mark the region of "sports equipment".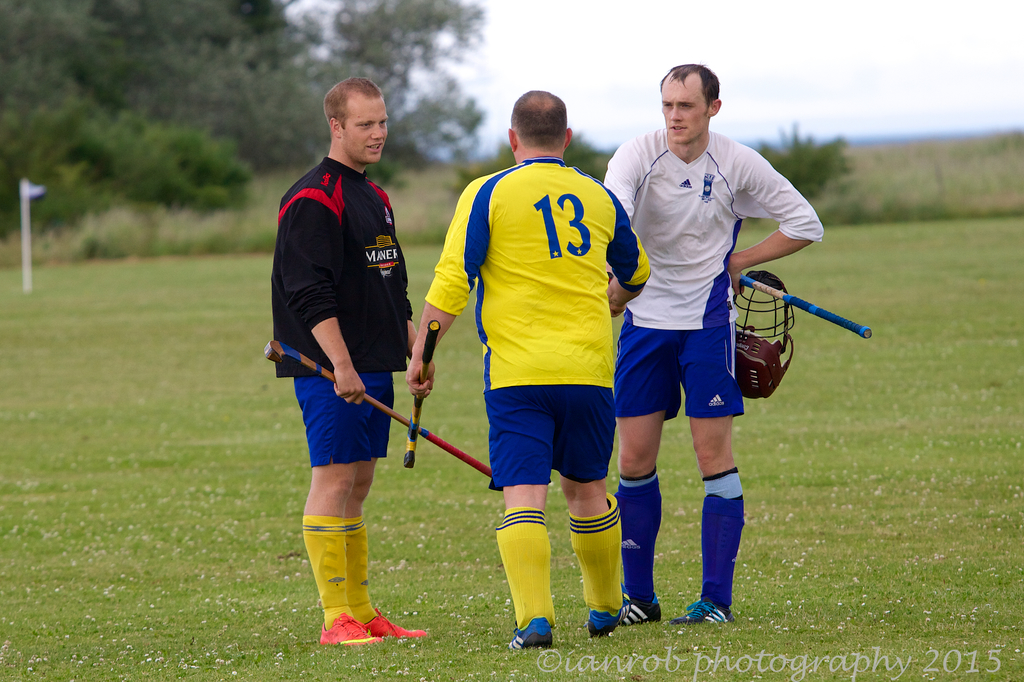
Region: l=320, t=615, r=384, b=647.
